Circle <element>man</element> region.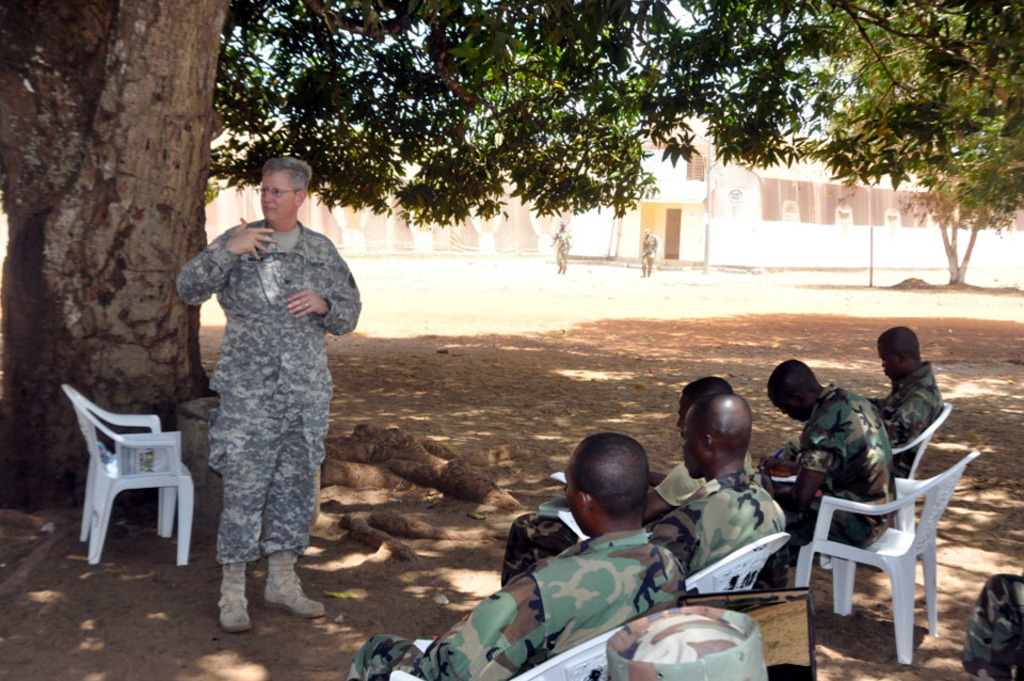
Region: locate(640, 229, 659, 278).
